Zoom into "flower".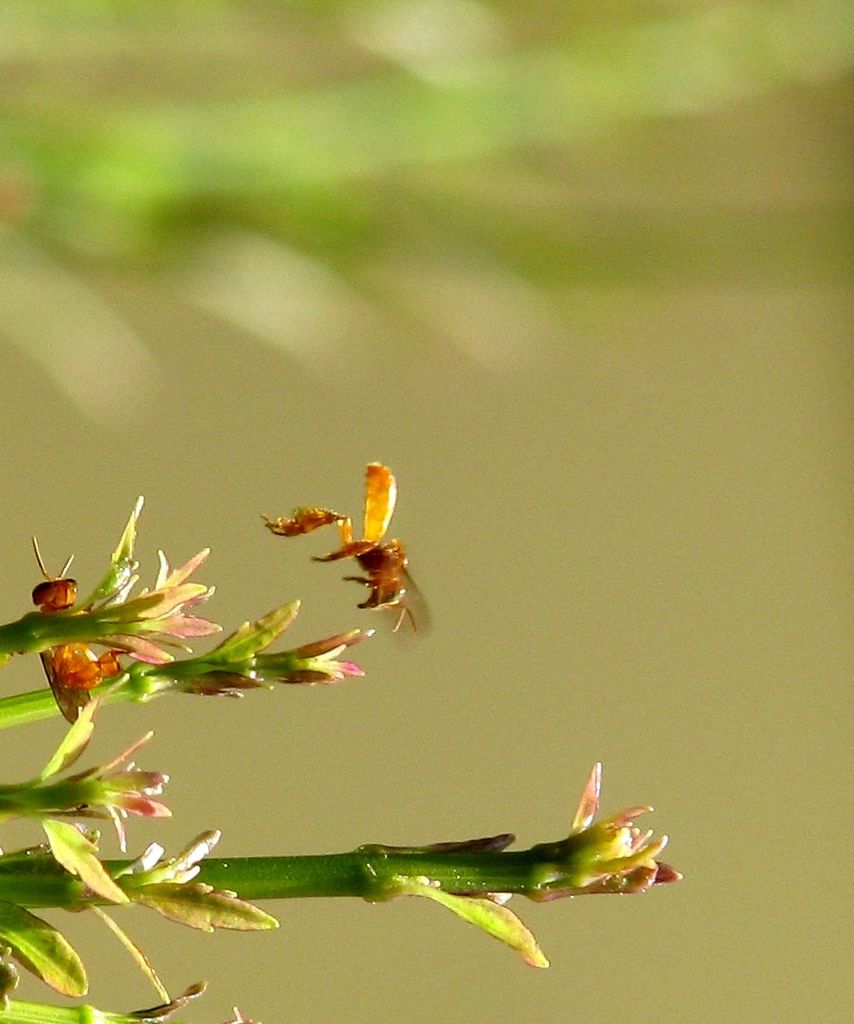
Zoom target: box(148, 550, 221, 660).
